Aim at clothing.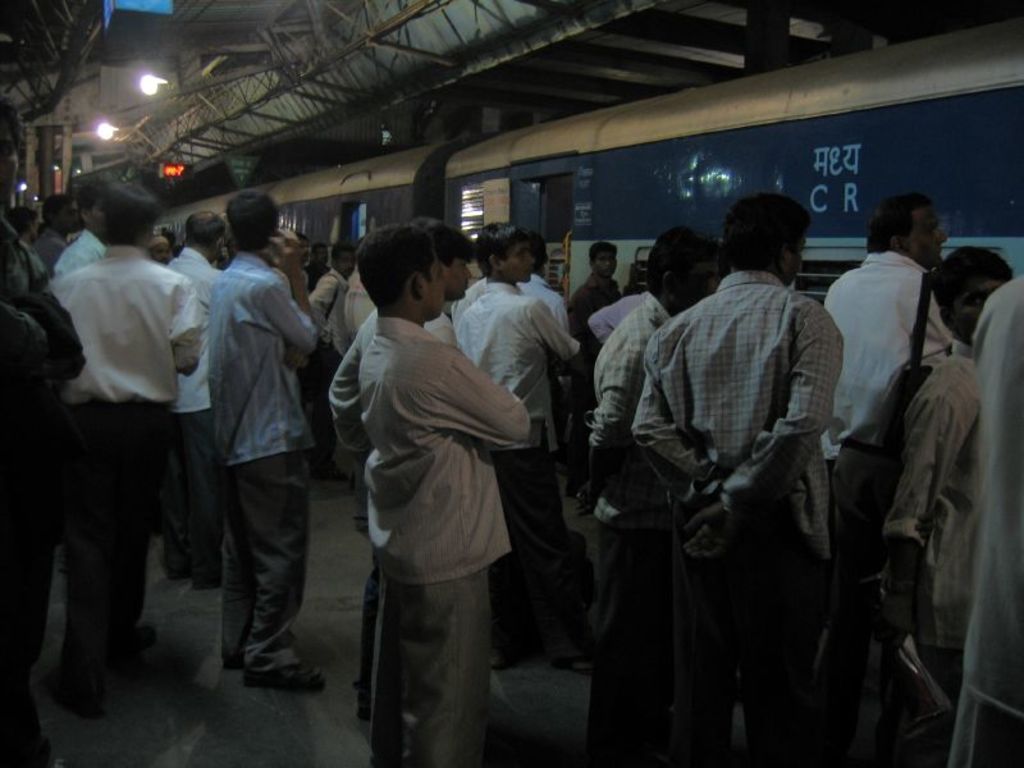
Aimed at Rect(471, 268, 579, 332).
